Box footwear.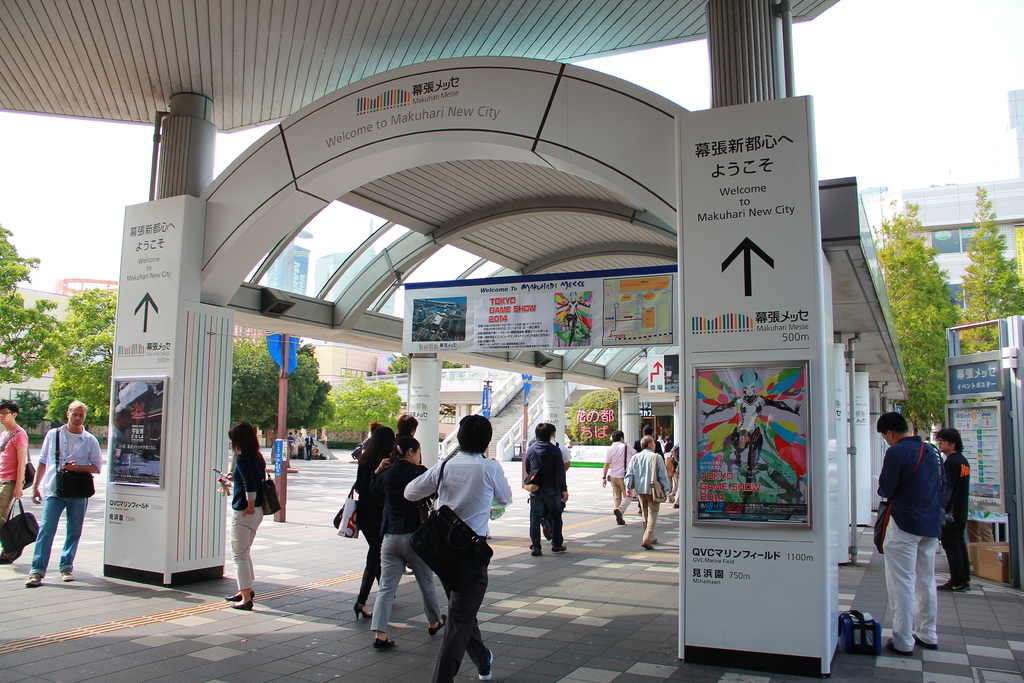
left=63, top=568, right=73, bottom=582.
